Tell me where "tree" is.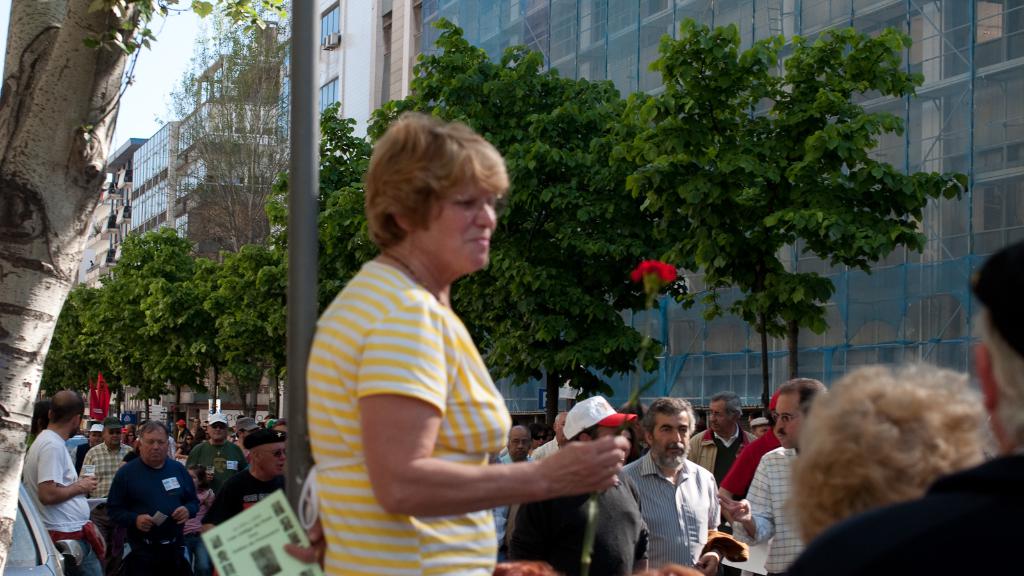
"tree" is at region(0, 0, 278, 575).
